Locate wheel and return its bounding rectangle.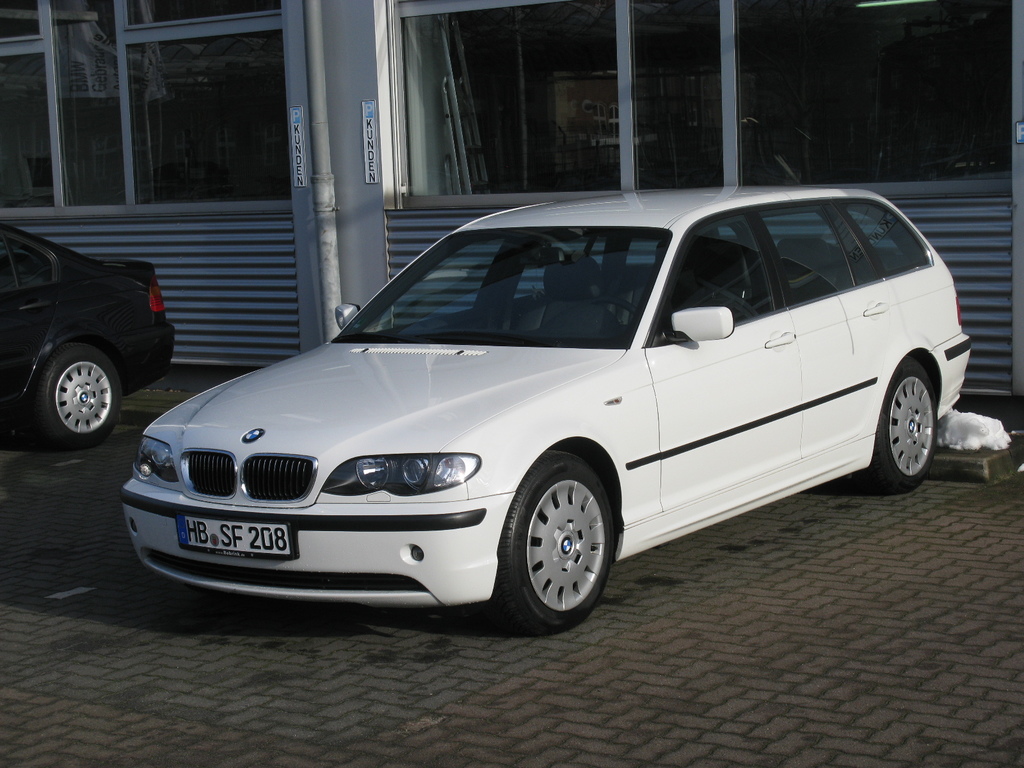
(866,362,936,491).
